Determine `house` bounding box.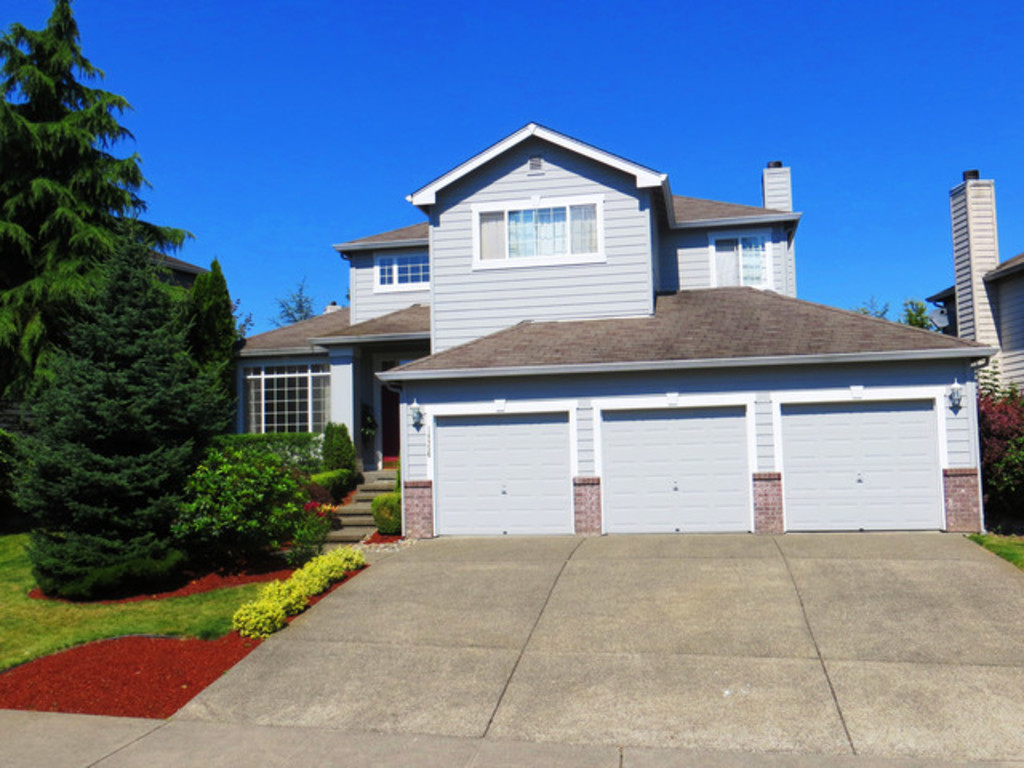
Determined: box=[408, 122, 674, 354].
